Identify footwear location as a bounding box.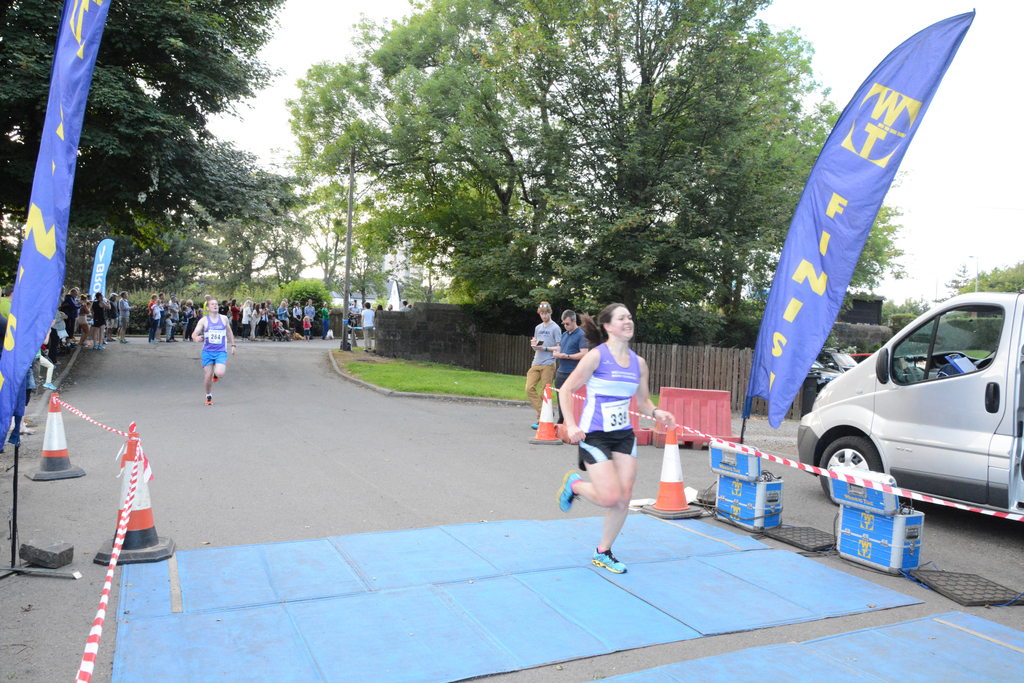
bbox(211, 366, 221, 384).
